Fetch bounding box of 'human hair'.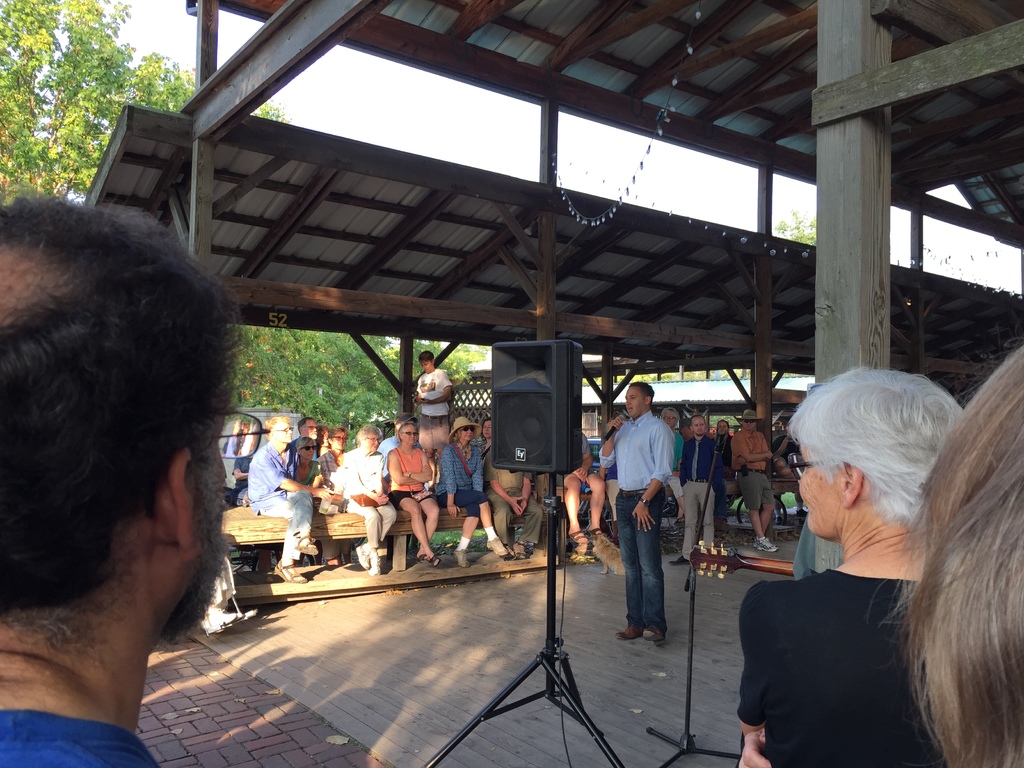
Bbox: bbox=[784, 364, 964, 533].
